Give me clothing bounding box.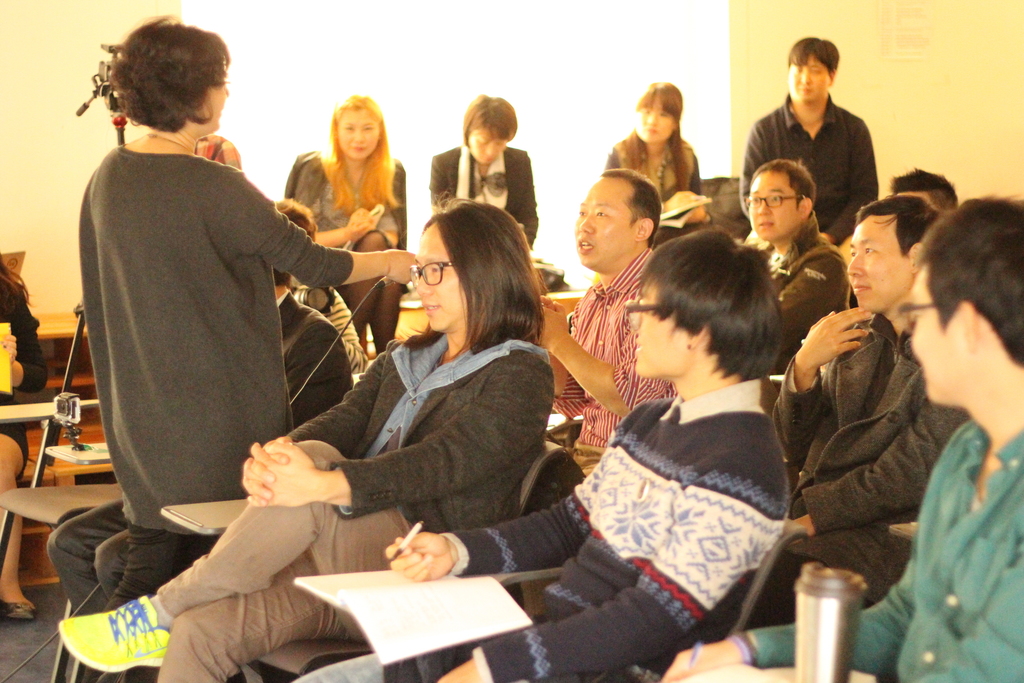
(left=541, top=235, right=685, bottom=488).
